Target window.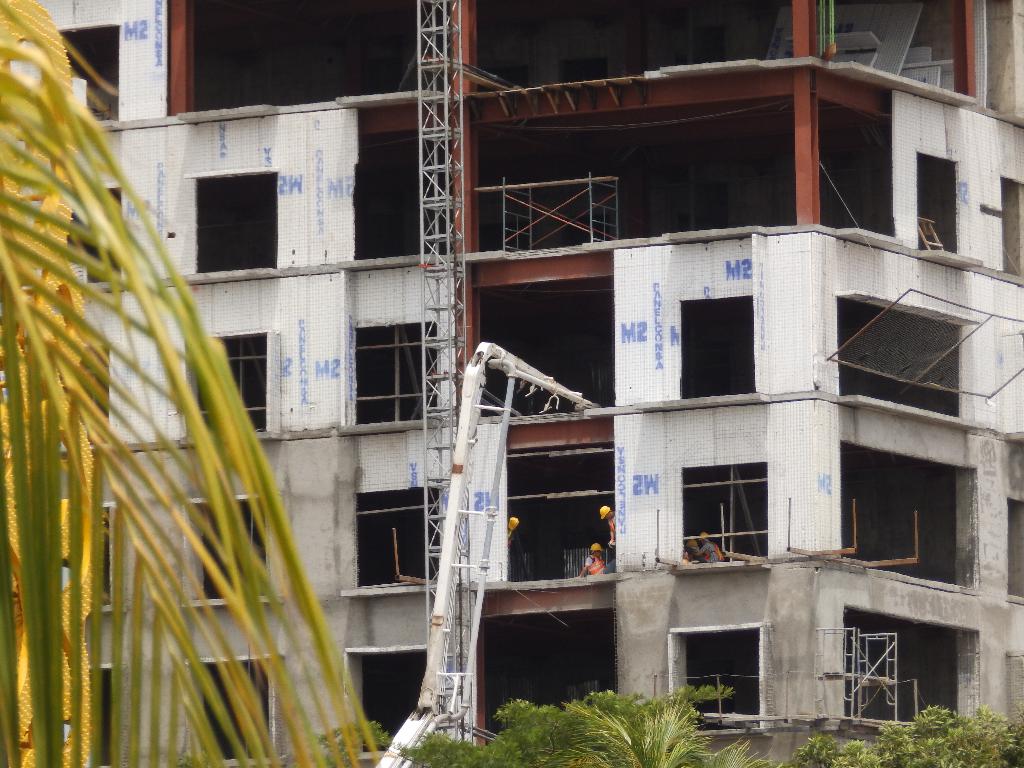
Target region: bbox=[356, 486, 441, 585].
